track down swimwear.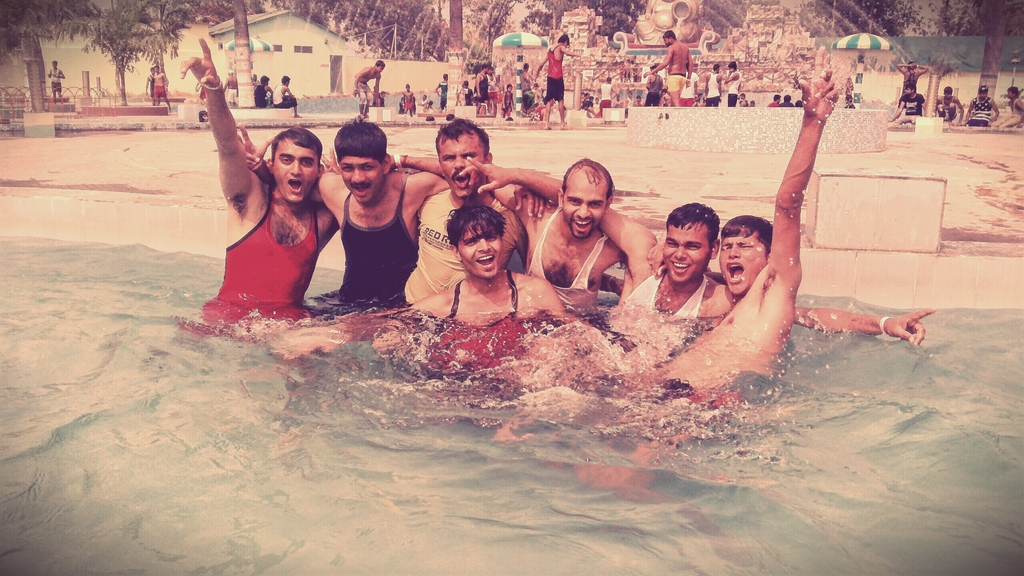
Tracked to BBox(271, 80, 296, 110).
